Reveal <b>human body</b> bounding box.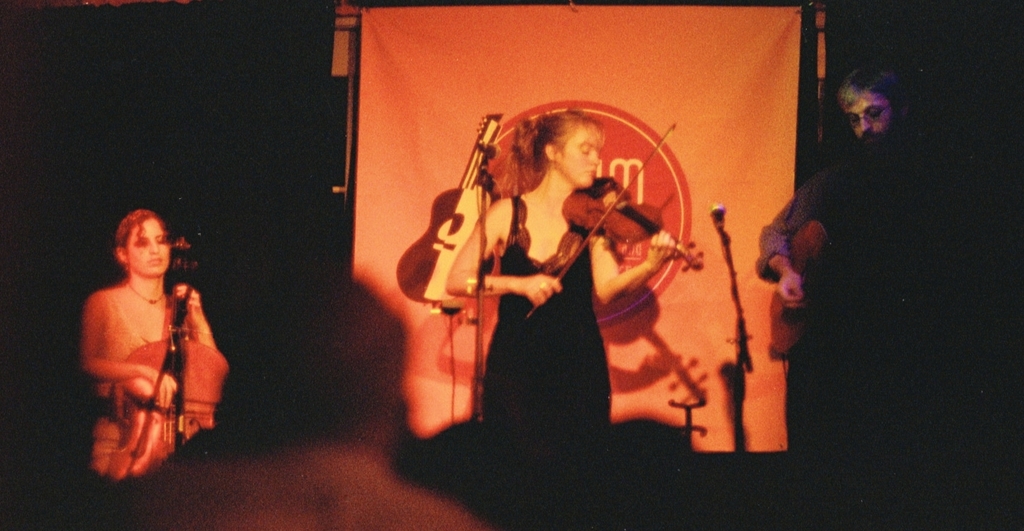
Revealed: detection(754, 150, 872, 322).
